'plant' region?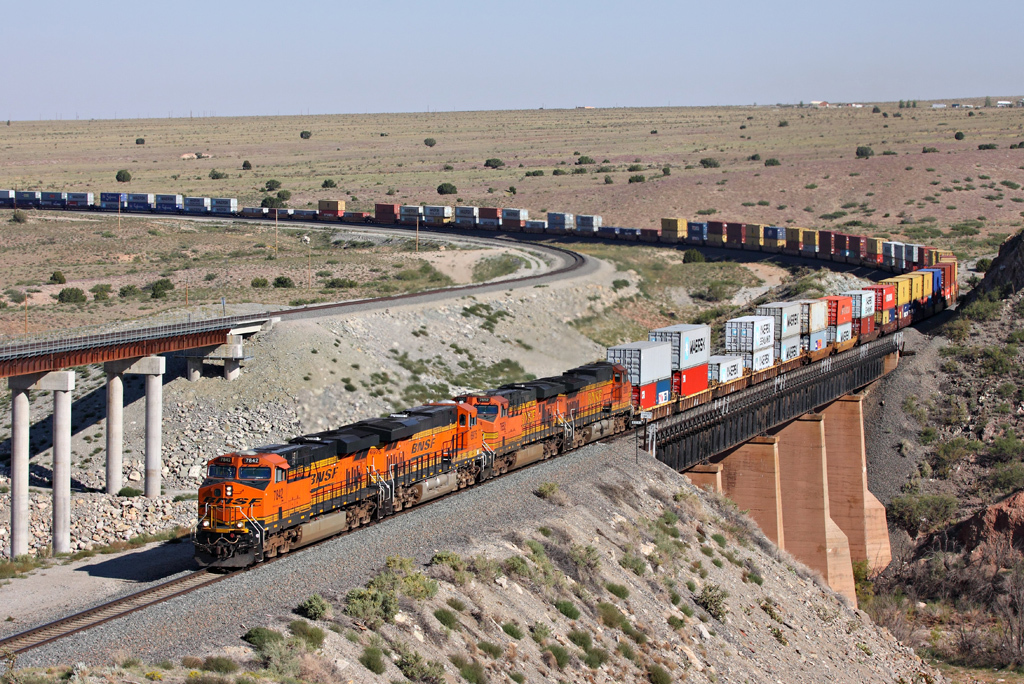
box=[818, 209, 847, 221]
